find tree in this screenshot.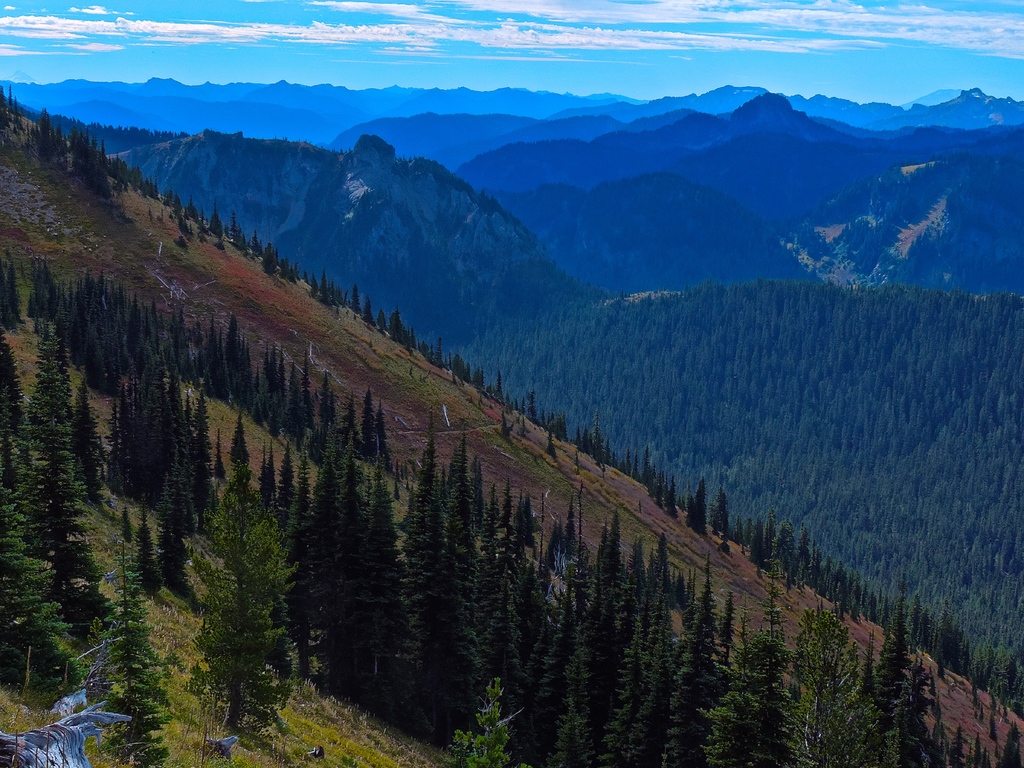
The bounding box for tree is (685,479,708,532).
